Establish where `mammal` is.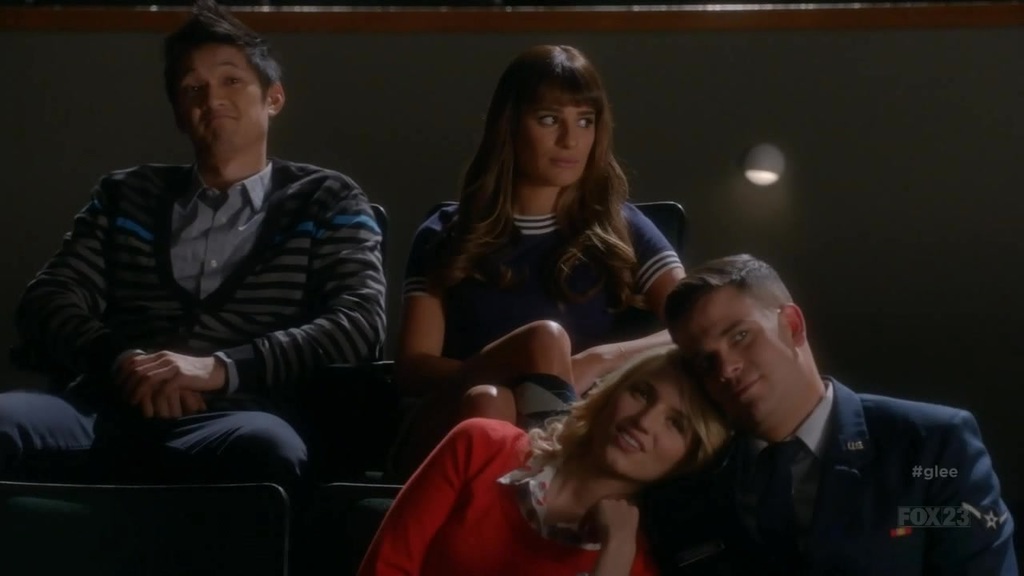
Established at (34, 34, 440, 503).
